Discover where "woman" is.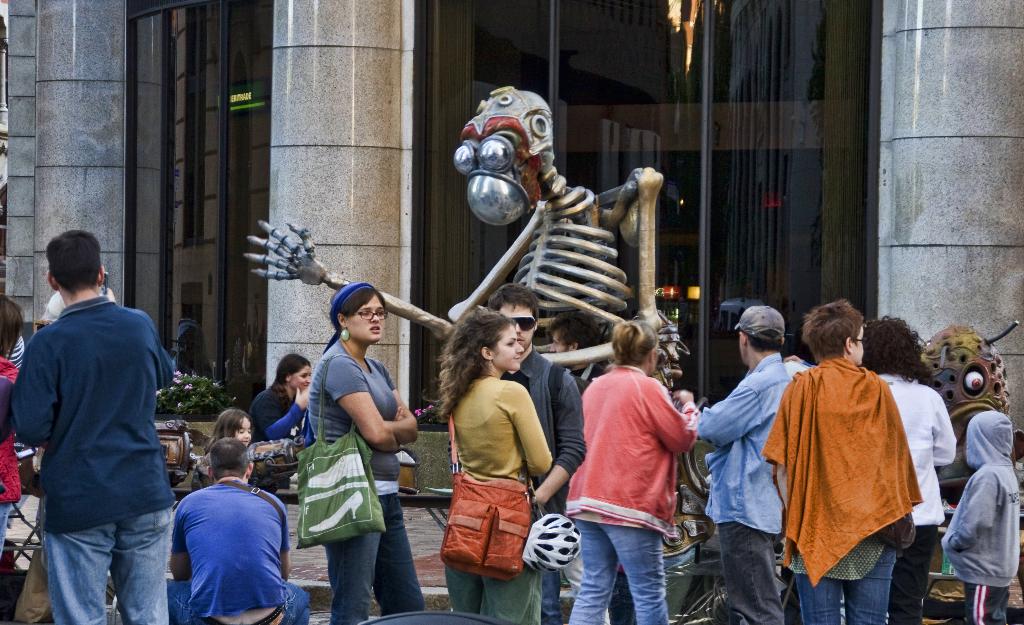
Discovered at 248,352,313,439.
